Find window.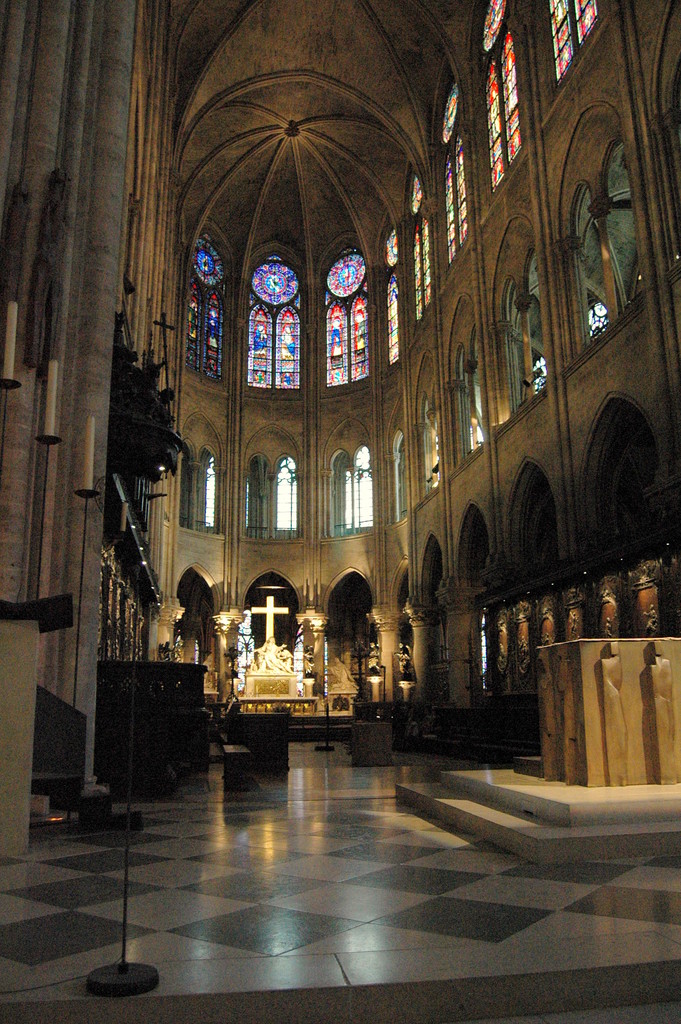
l=183, t=232, r=234, b=384.
